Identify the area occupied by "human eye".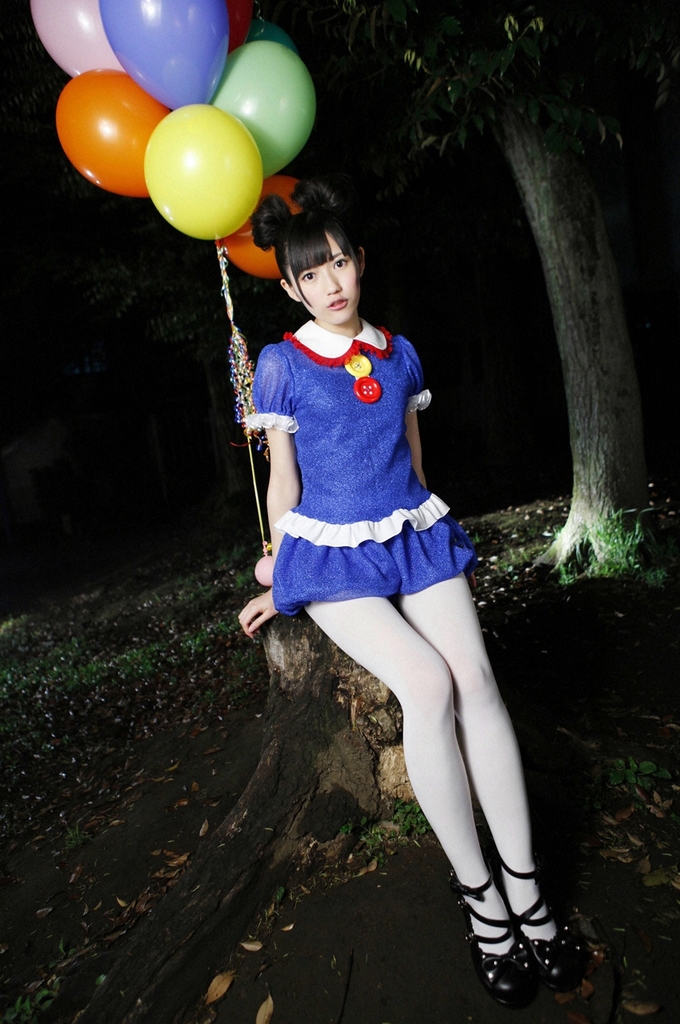
Area: detection(334, 255, 350, 269).
